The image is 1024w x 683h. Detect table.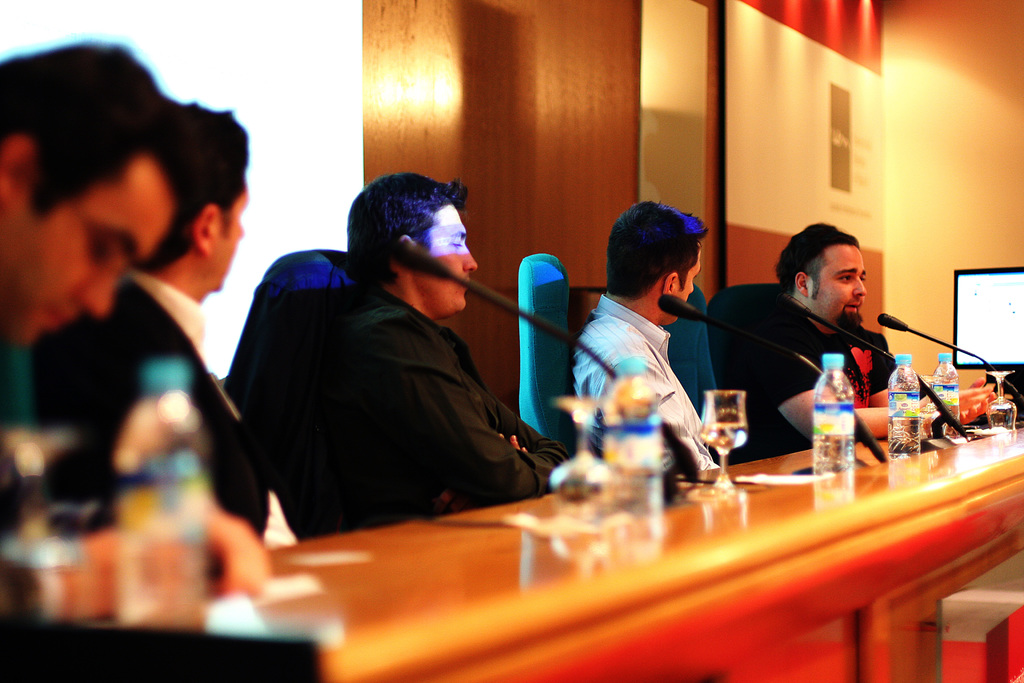
Detection: bbox(0, 424, 1023, 682).
